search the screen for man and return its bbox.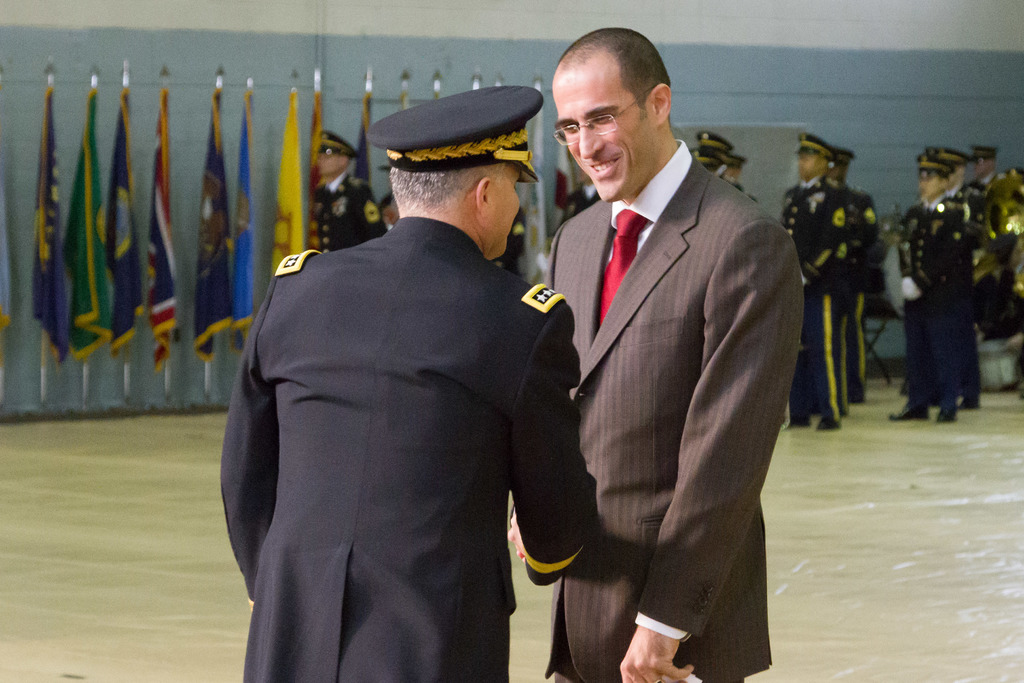
Found: locate(827, 147, 879, 402).
